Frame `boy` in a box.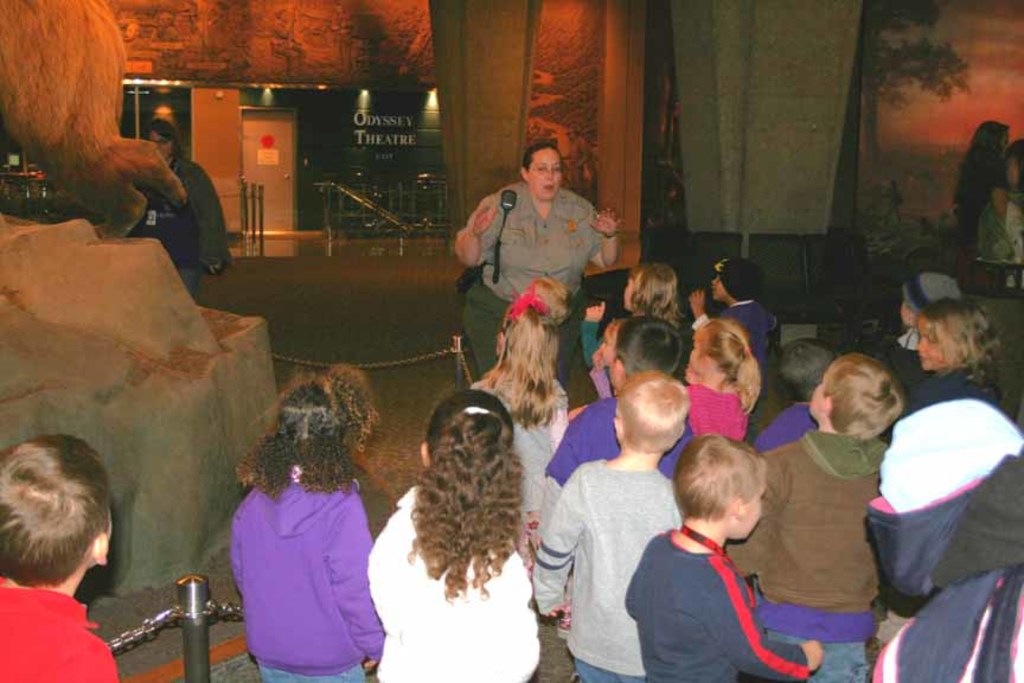
[x1=723, y1=352, x2=903, y2=682].
